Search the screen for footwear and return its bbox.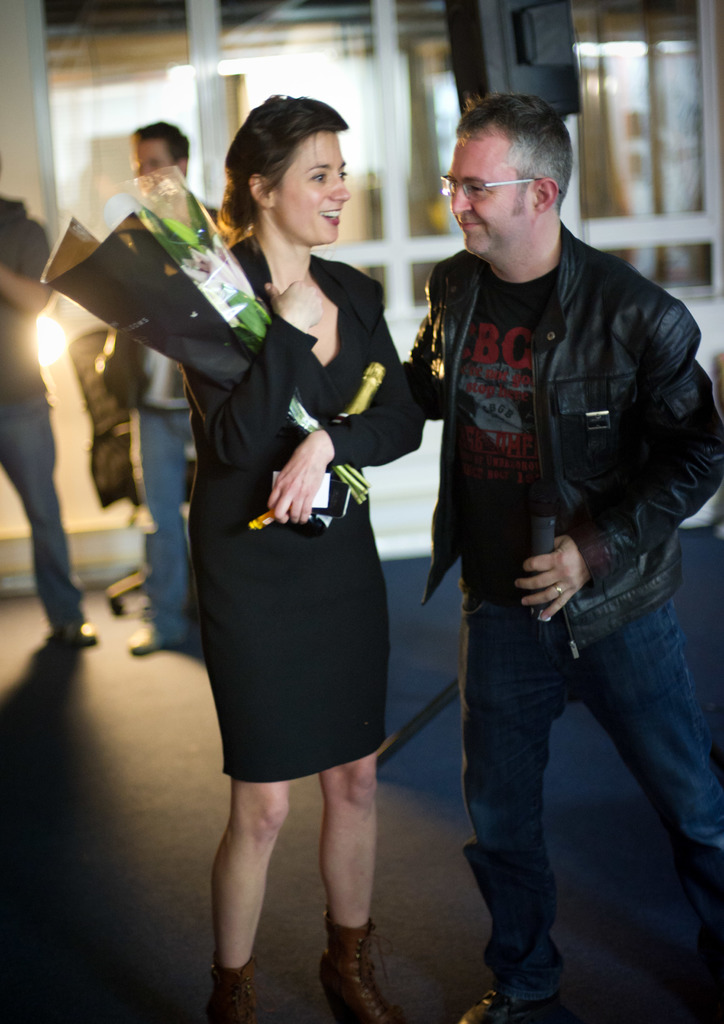
Found: l=48, t=615, r=99, b=645.
